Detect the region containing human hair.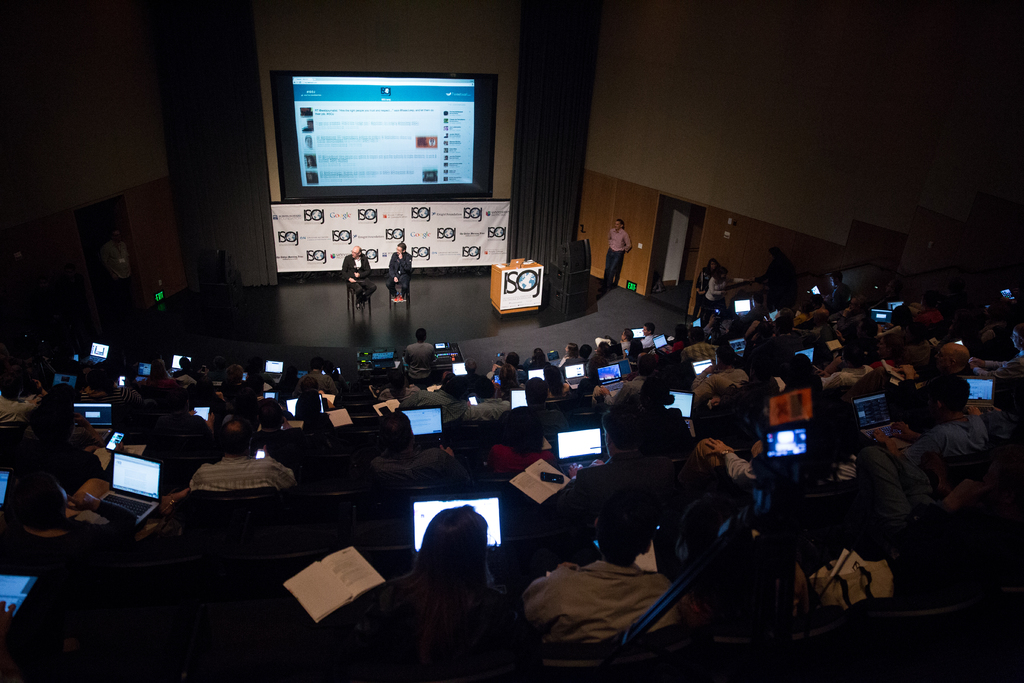
locate(394, 504, 486, 606).
